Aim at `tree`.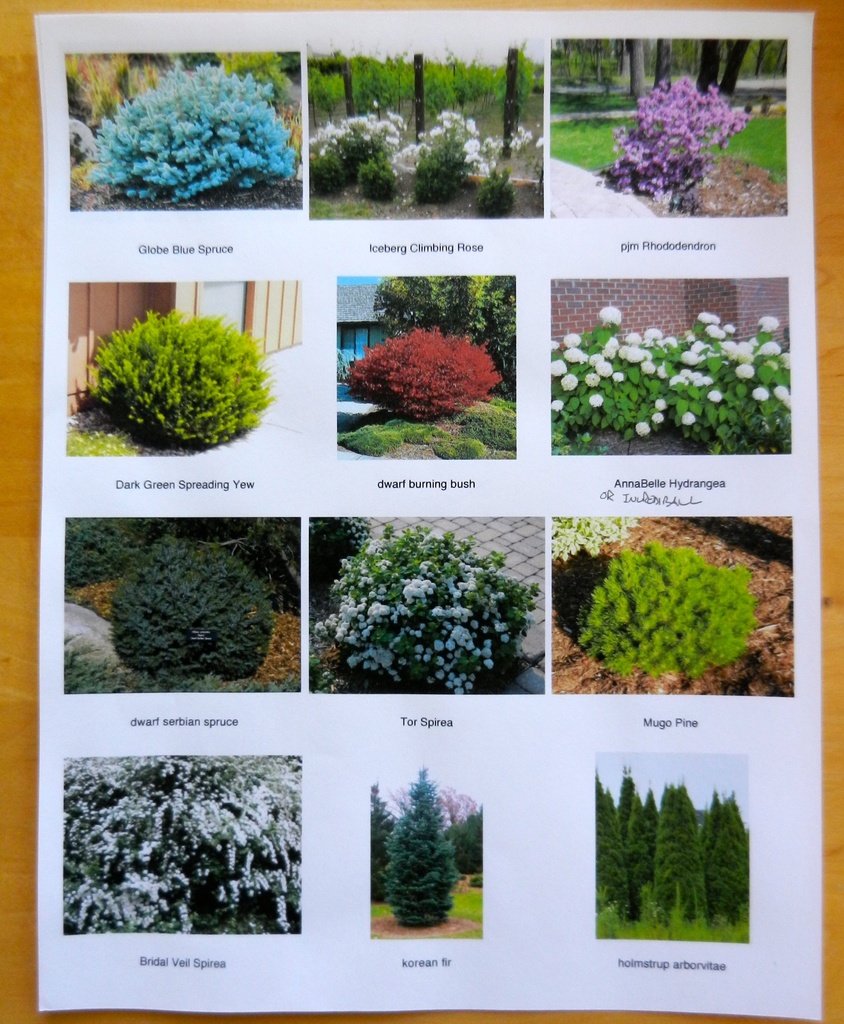
Aimed at (63, 756, 299, 934).
